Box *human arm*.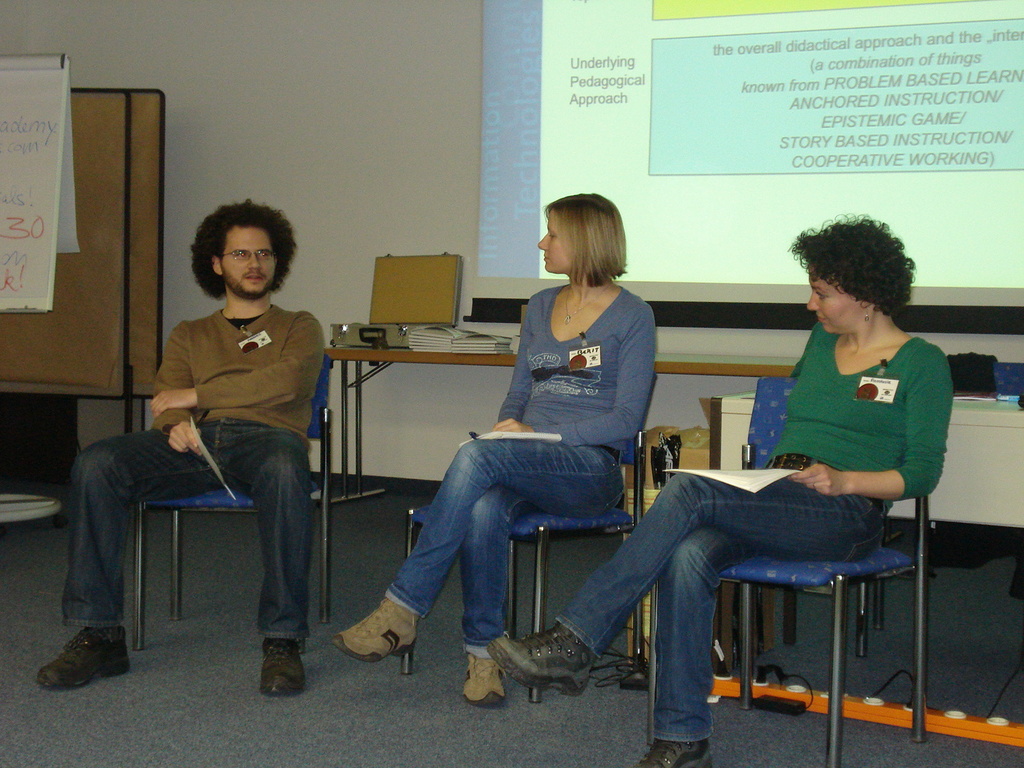
[left=792, top=353, right=954, bottom=502].
